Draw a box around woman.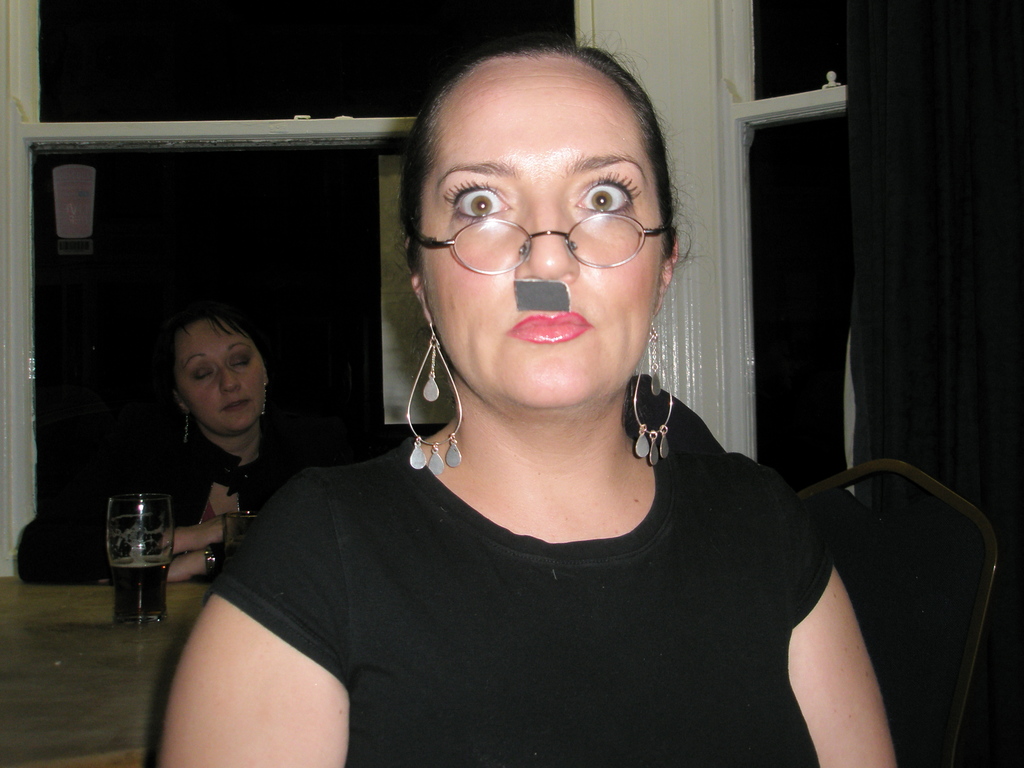
rect(10, 301, 329, 590).
